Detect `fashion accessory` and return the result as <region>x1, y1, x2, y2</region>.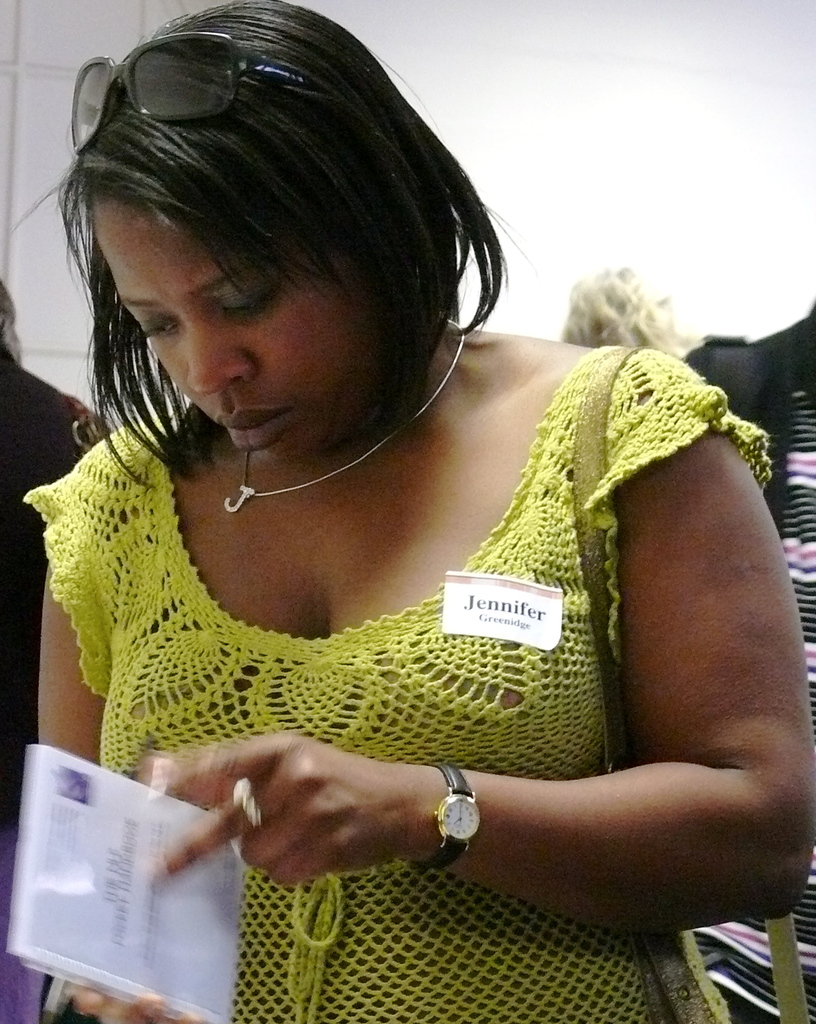
<region>229, 769, 269, 832</region>.
